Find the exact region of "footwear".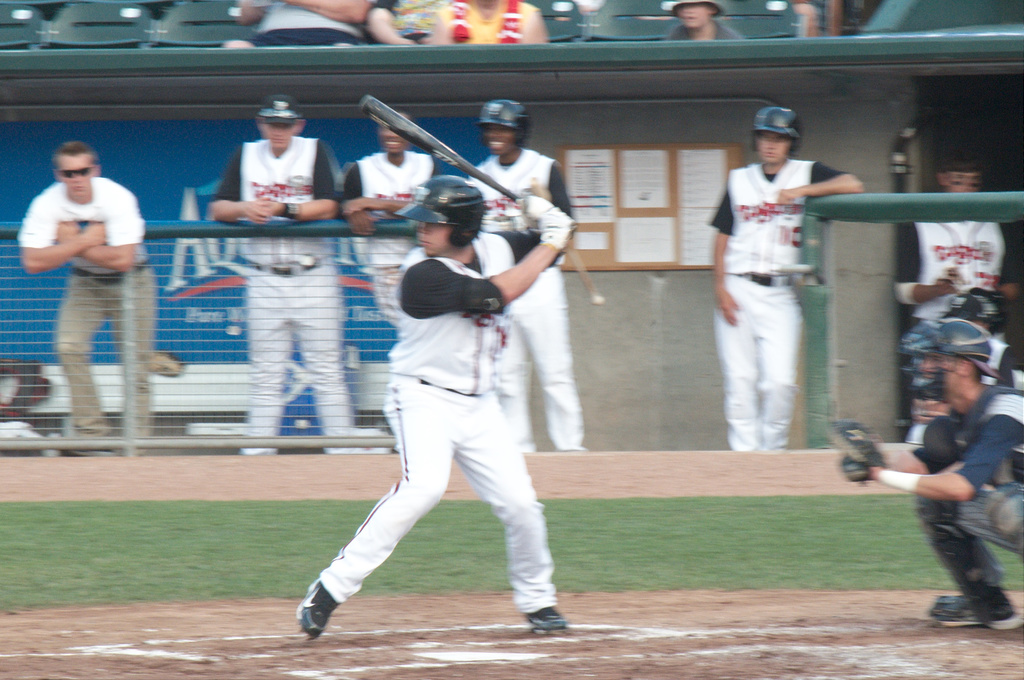
Exact region: [294, 575, 355, 646].
